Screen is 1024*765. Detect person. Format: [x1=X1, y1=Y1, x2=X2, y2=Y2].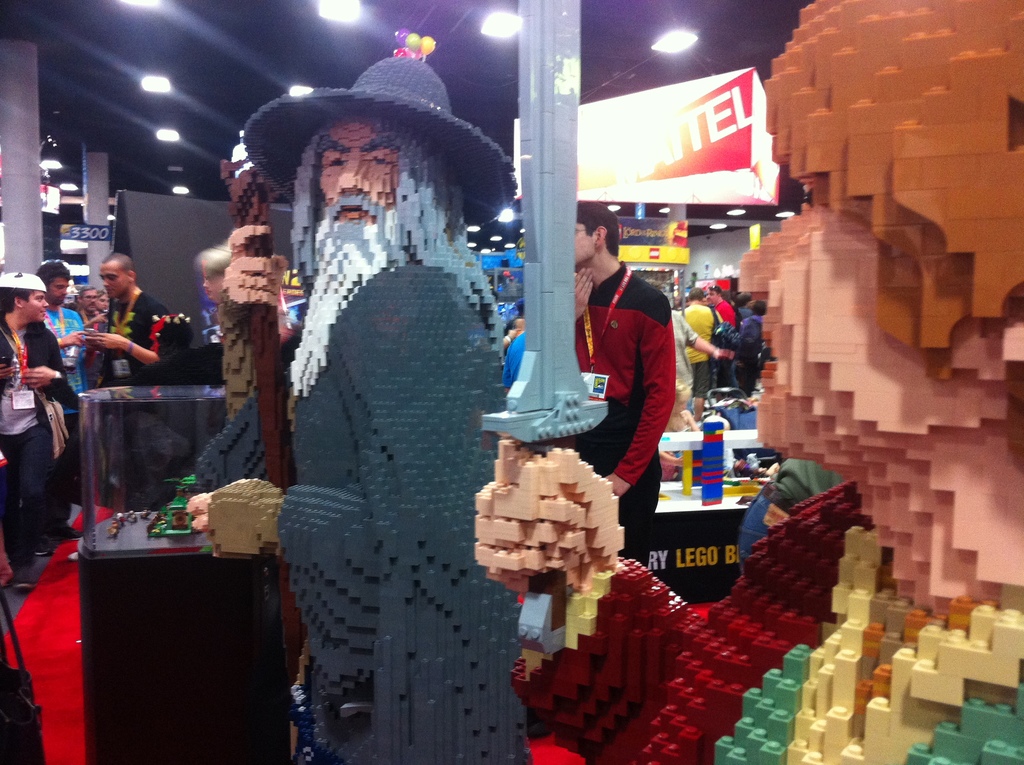
[x1=470, y1=3, x2=1023, y2=764].
